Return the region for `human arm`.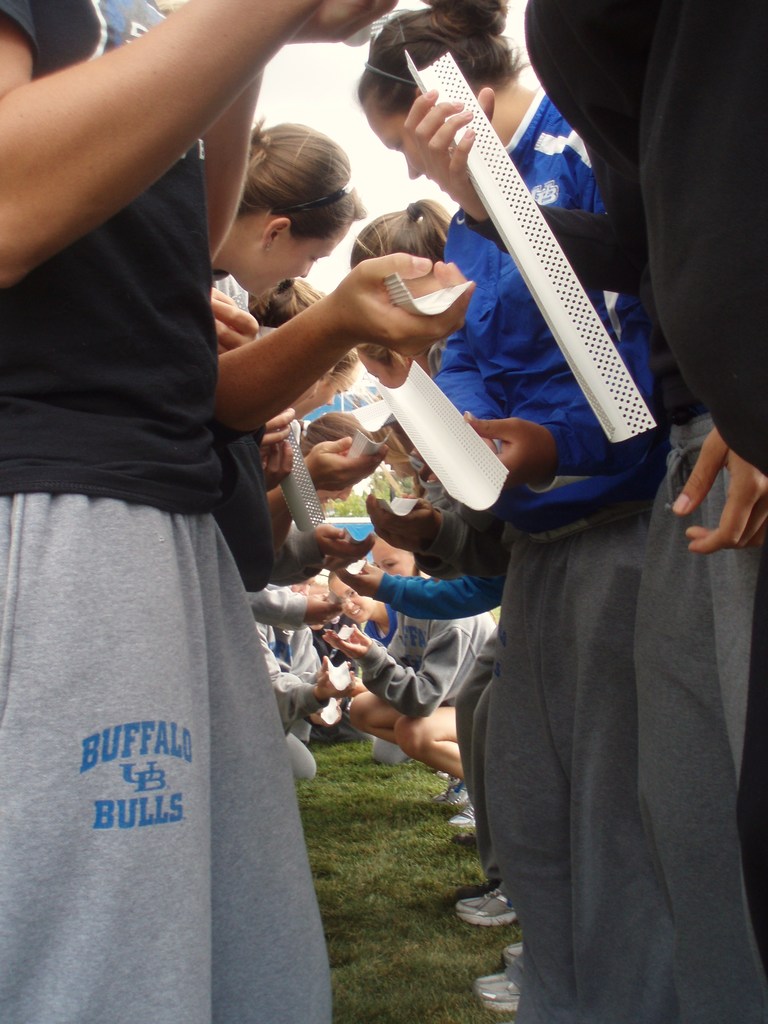
x1=253 y1=435 x2=302 y2=491.
